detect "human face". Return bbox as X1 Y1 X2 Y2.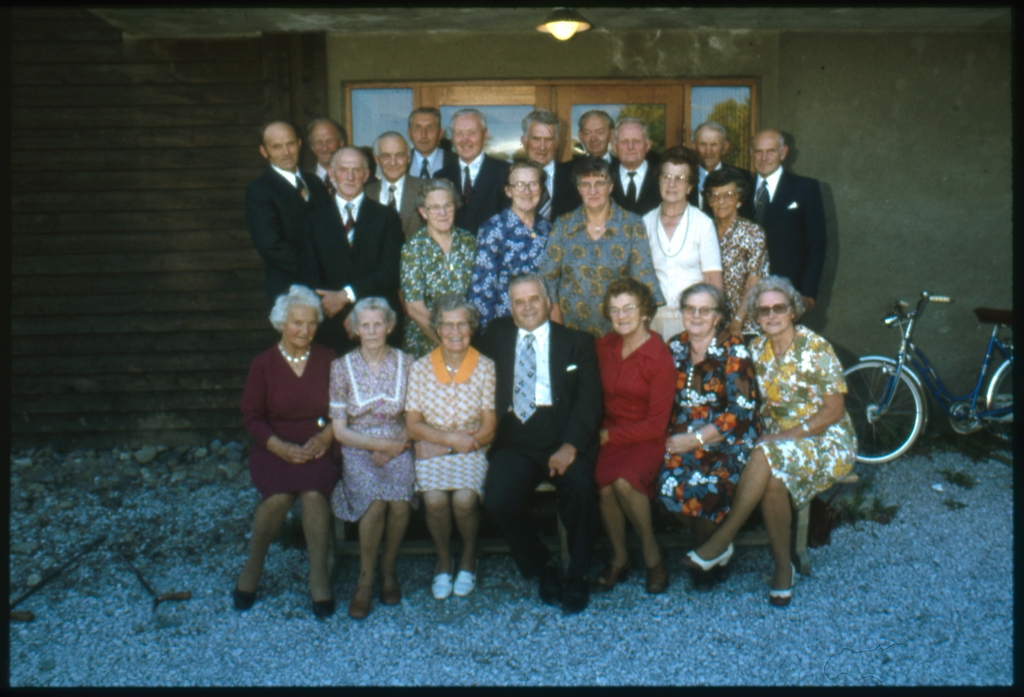
696 127 726 169.
